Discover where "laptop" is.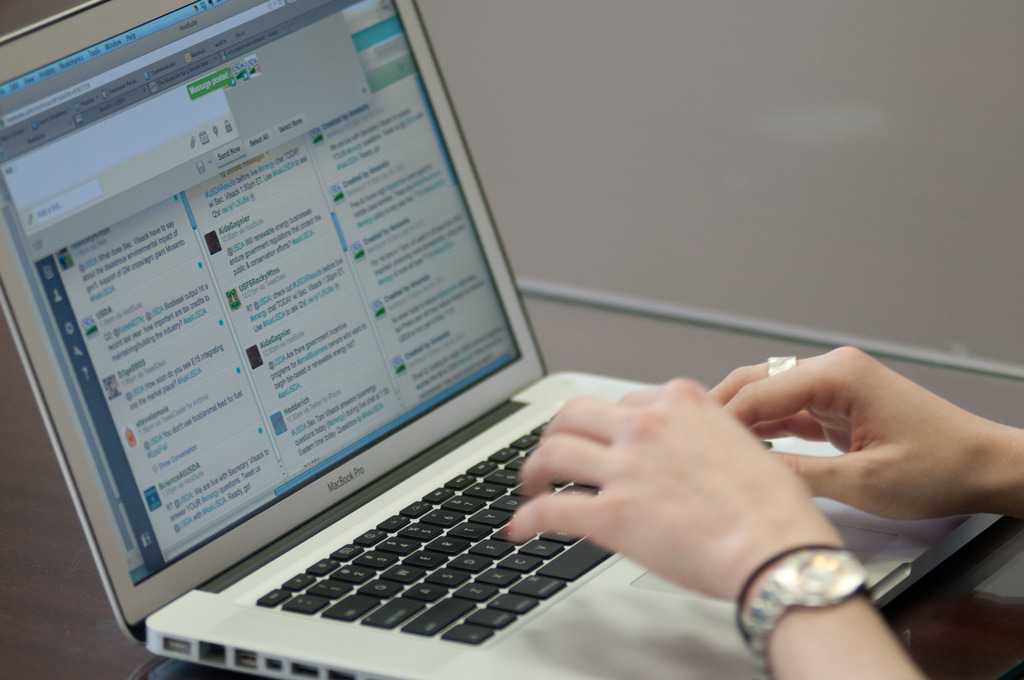
Discovered at x1=0, y1=0, x2=1003, y2=679.
